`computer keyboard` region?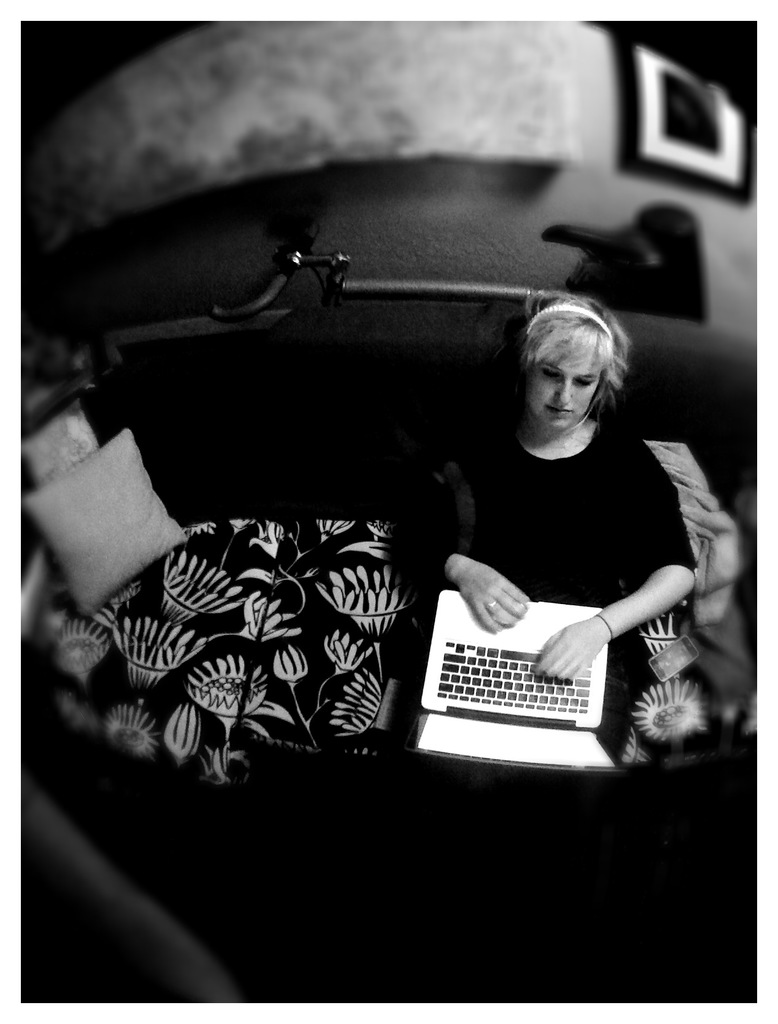
431 637 594 714
